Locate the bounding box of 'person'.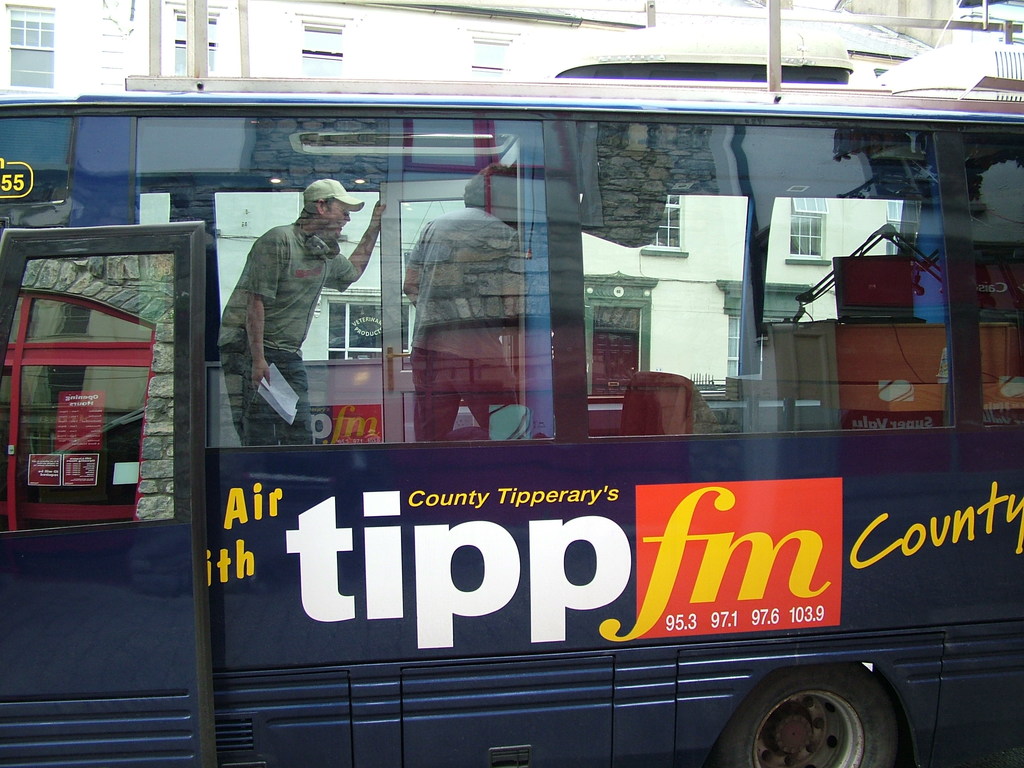
Bounding box: BBox(218, 173, 358, 454).
